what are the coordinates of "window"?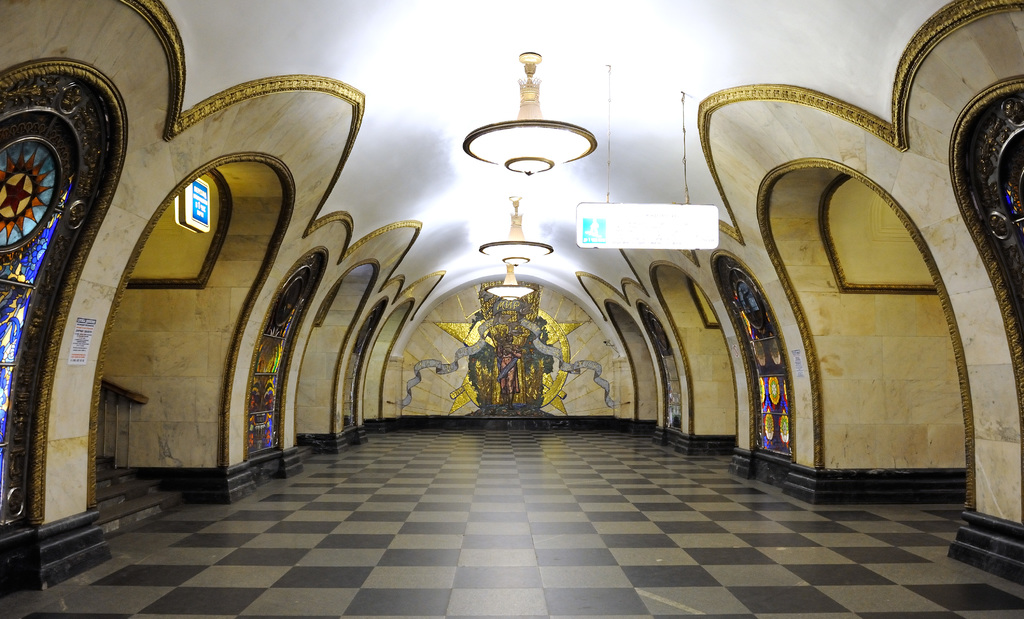
bbox=[715, 255, 788, 456].
